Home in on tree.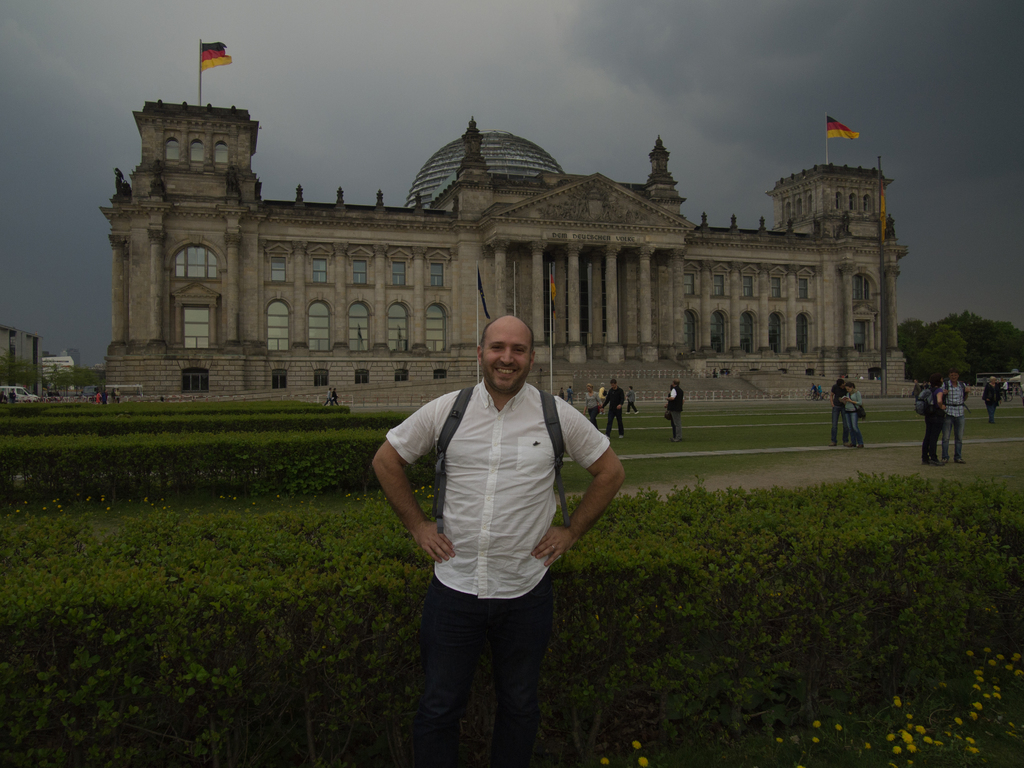
Homed in at 916 300 1012 392.
